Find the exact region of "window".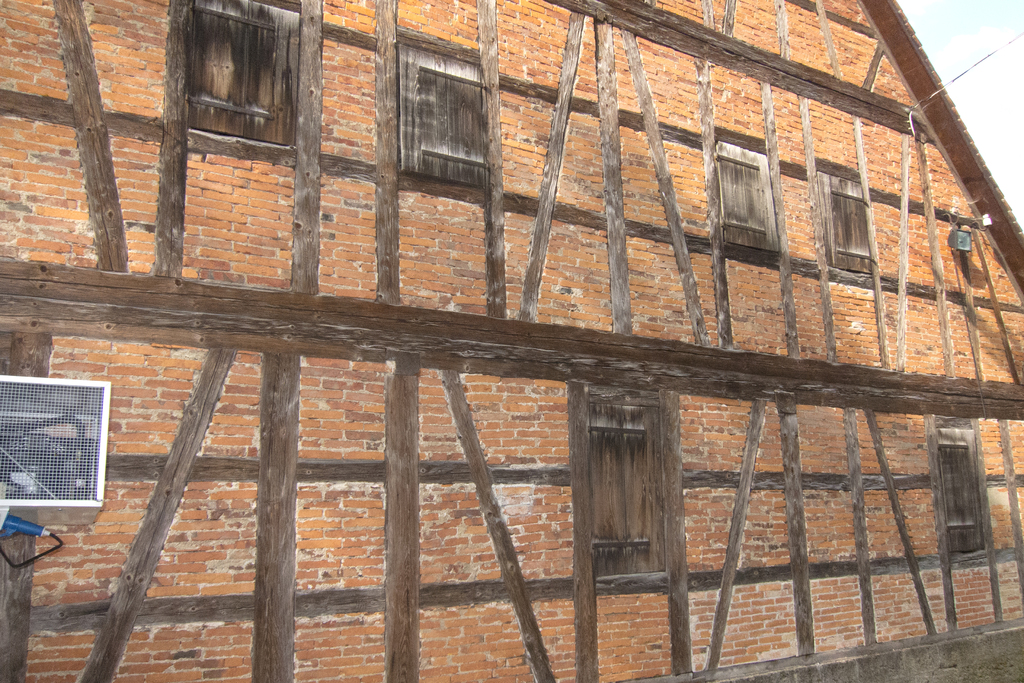
Exact region: {"x1": 719, "y1": 138, "x2": 786, "y2": 250}.
